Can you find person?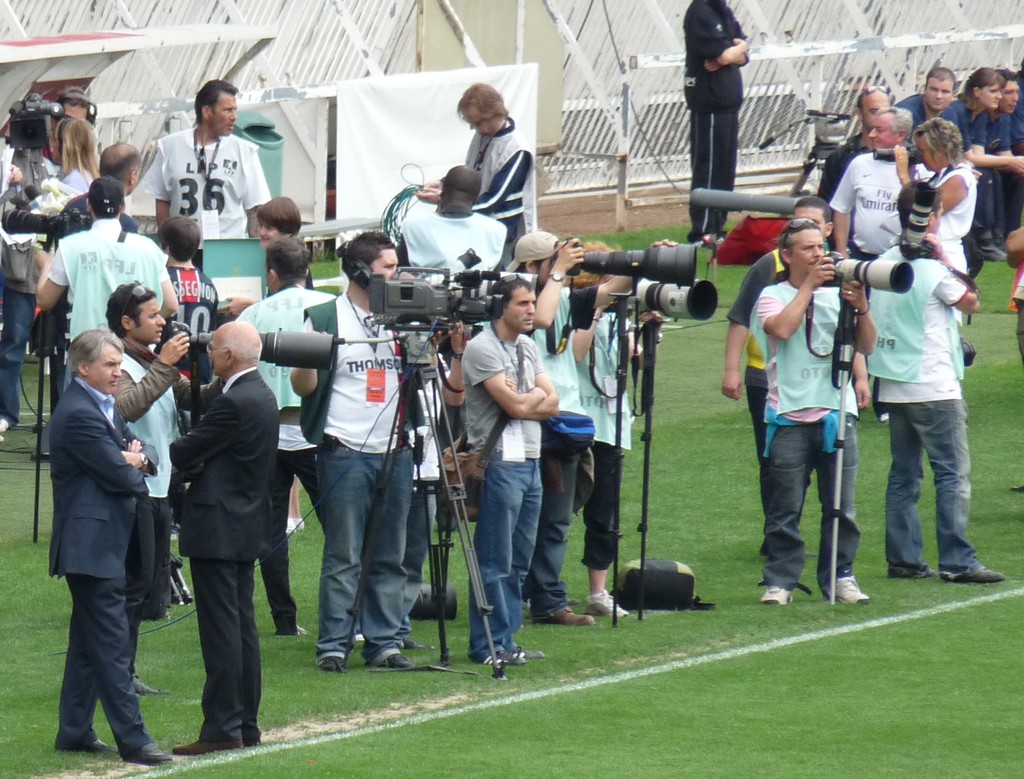
Yes, bounding box: 941/65/1023/246.
